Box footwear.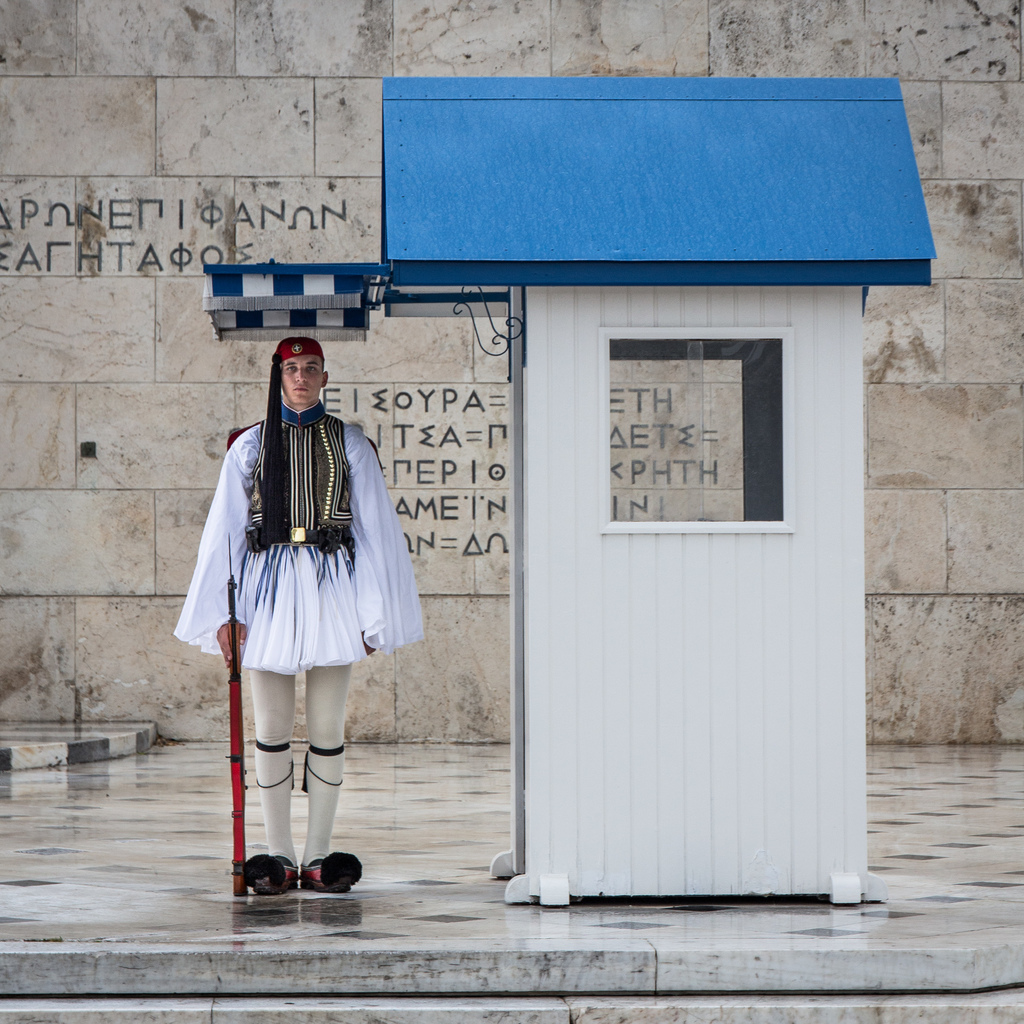
307, 850, 371, 900.
